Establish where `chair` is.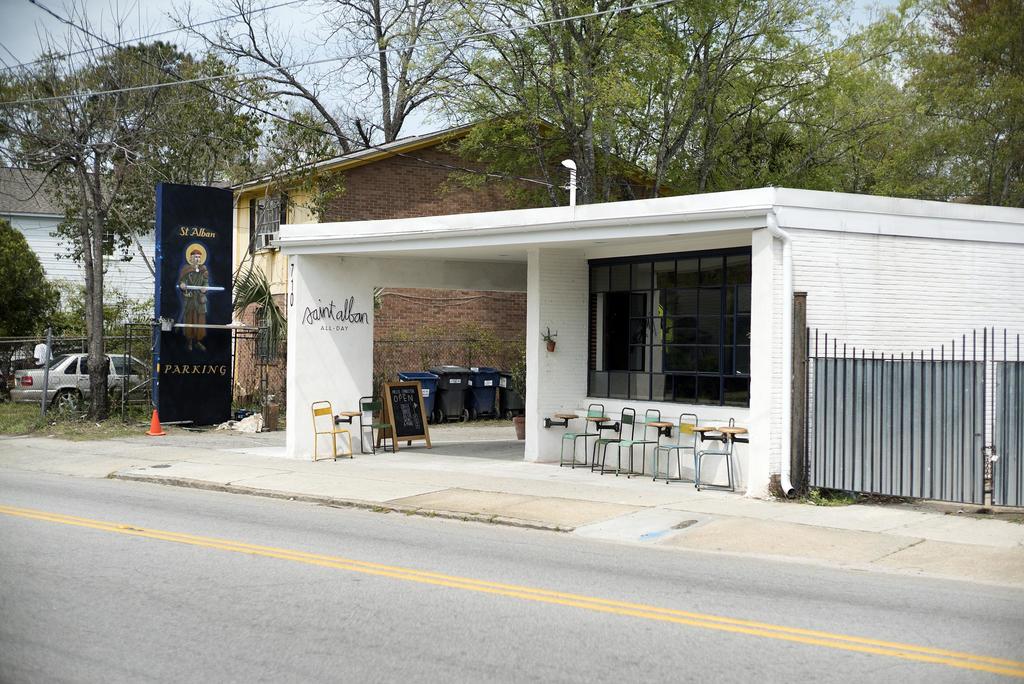
Established at <bbox>701, 416, 736, 490</bbox>.
